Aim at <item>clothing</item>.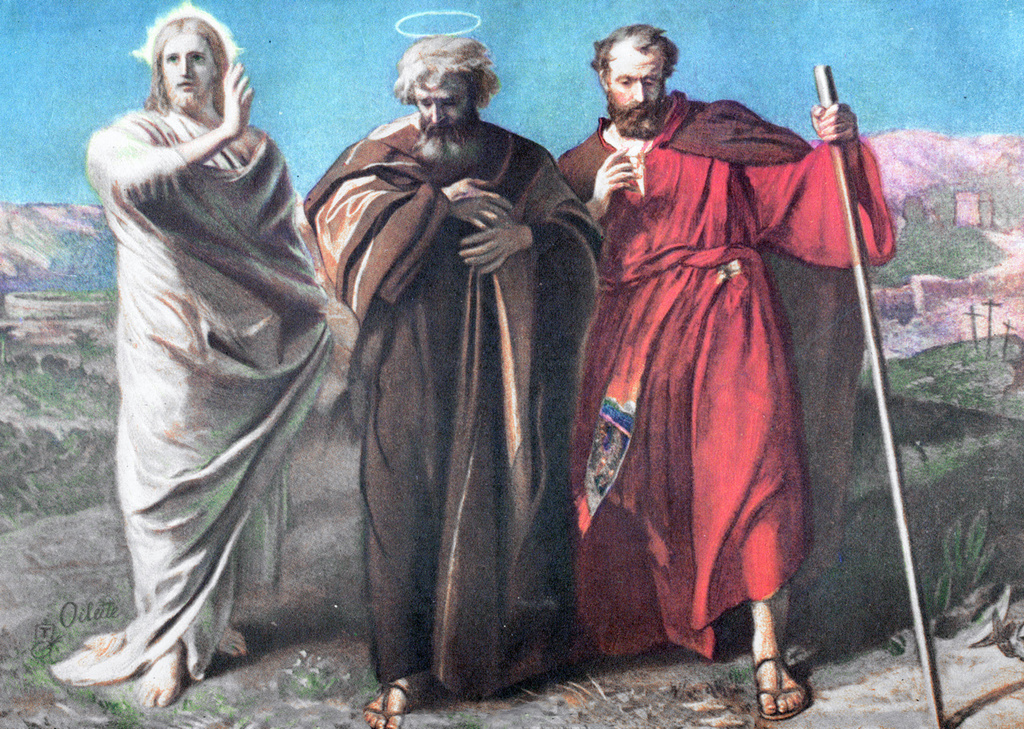
Aimed at (left=50, top=98, right=347, bottom=682).
